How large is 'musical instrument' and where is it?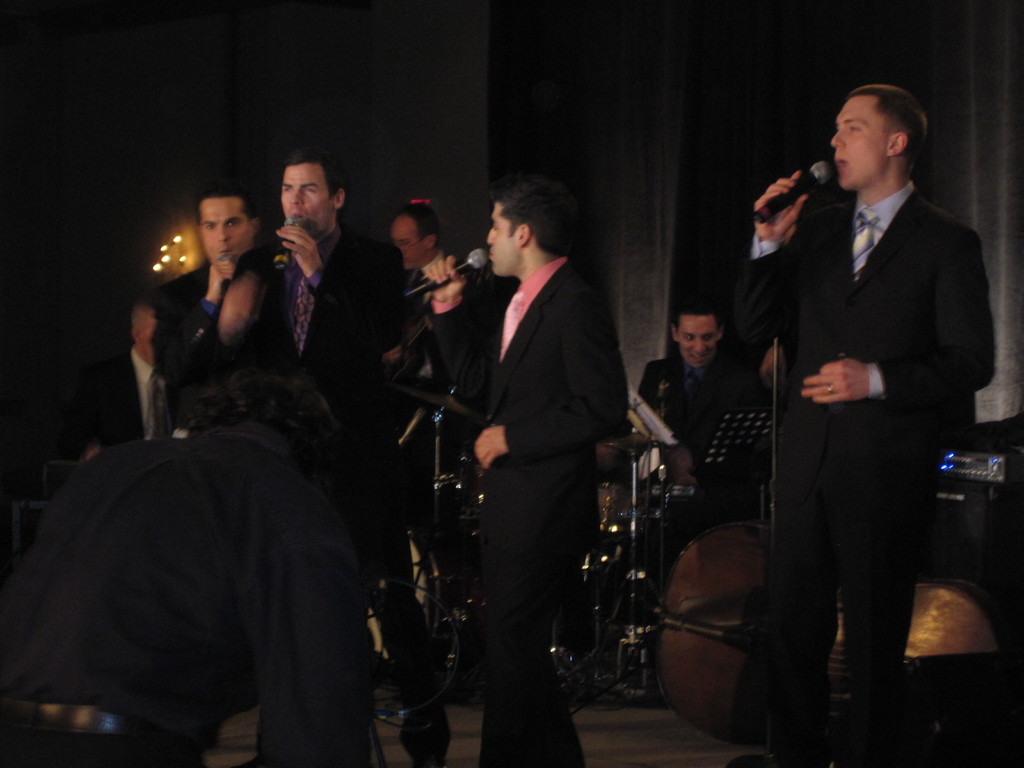
Bounding box: [x1=607, y1=425, x2=719, y2=472].
